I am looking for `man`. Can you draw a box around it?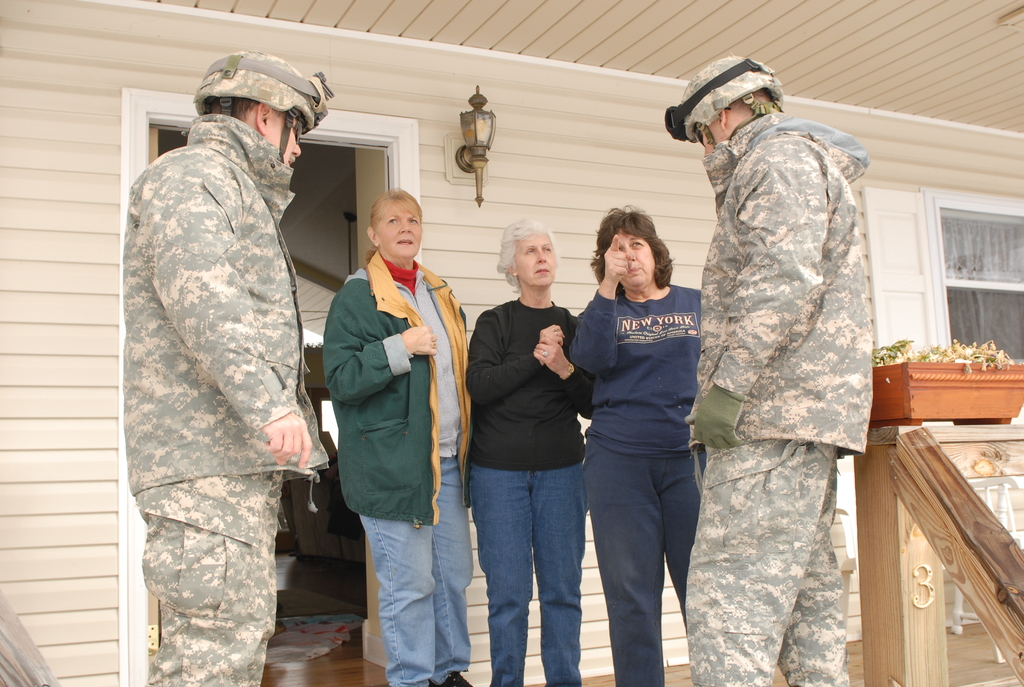
Sure, the bounding box is <bbox>668, 51, 869, 686</bbox>.
